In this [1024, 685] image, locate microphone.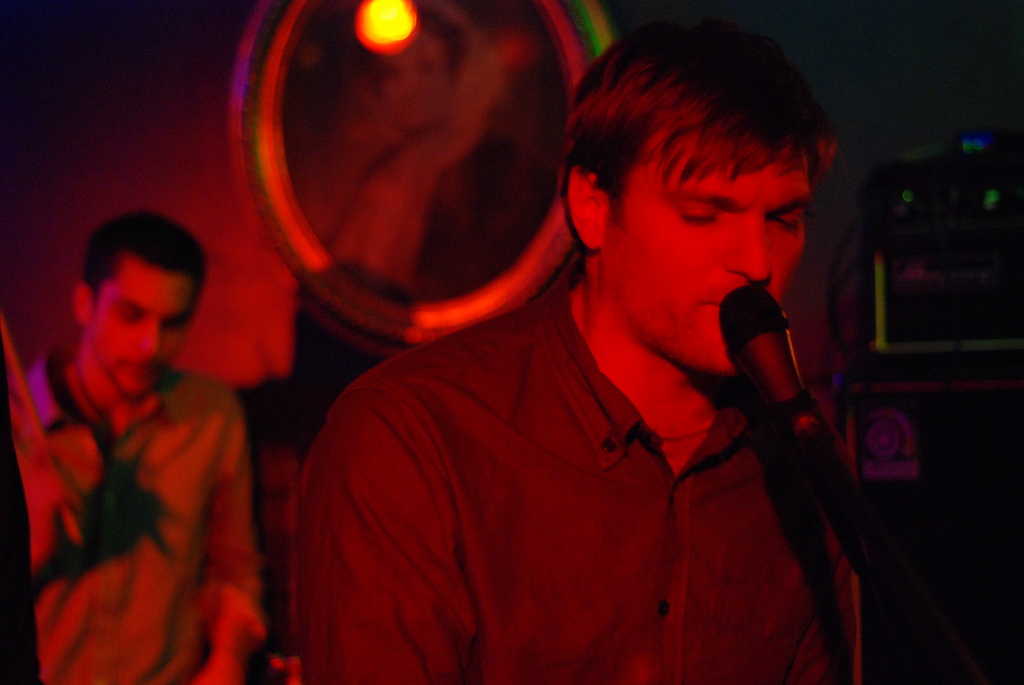
Bounding box: [712, 274, 831, 436].
